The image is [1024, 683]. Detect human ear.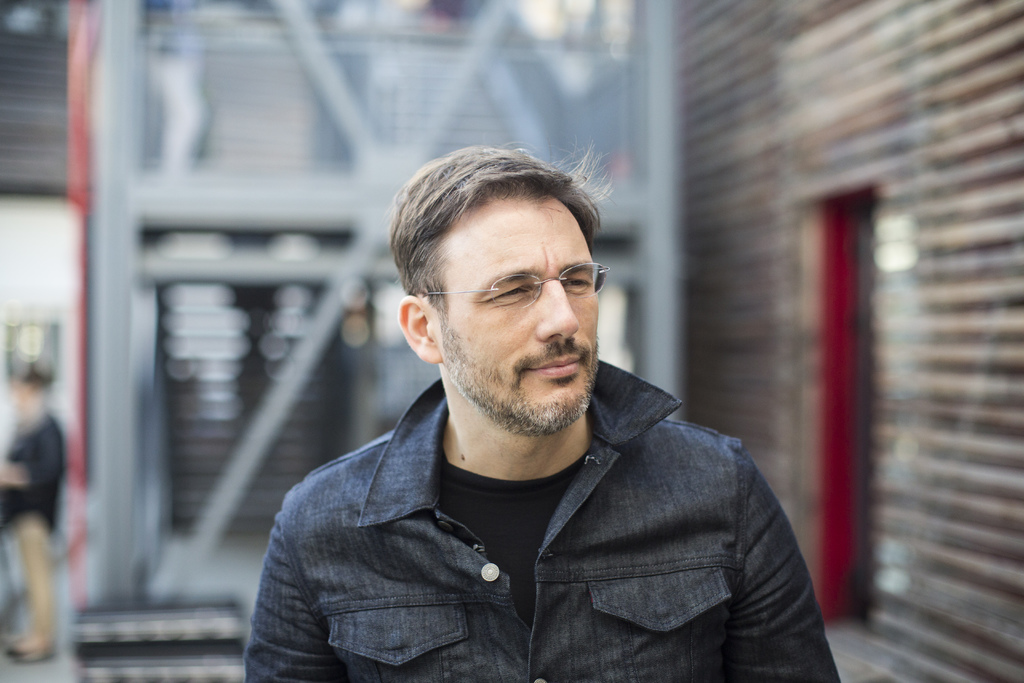
Detection: x1=395, y1=292, x2=440, y2=366.
